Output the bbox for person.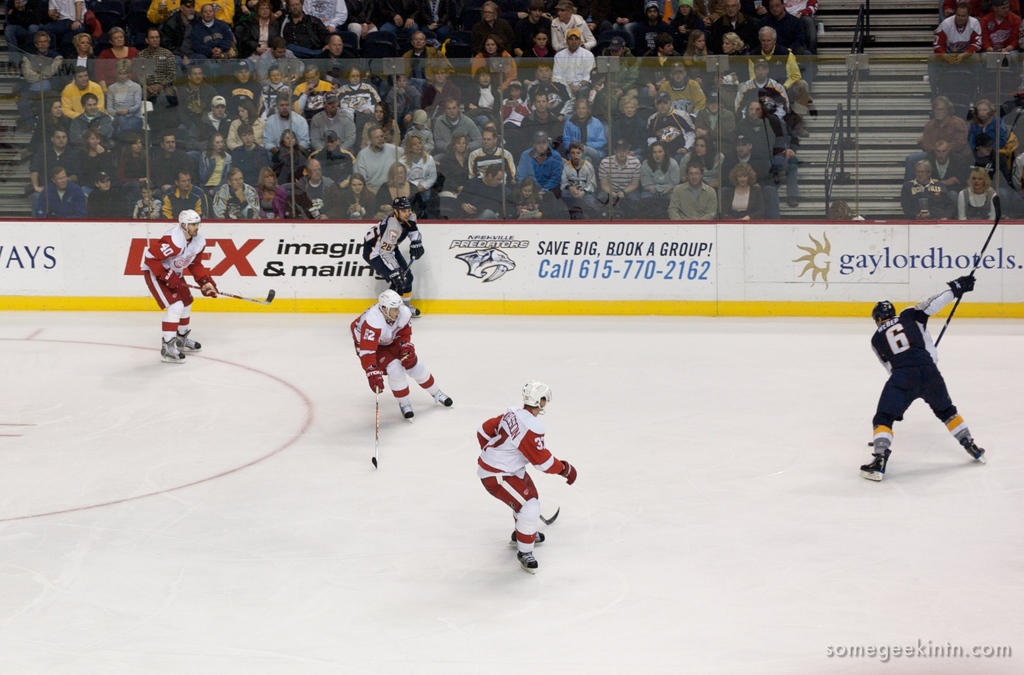
648, 92, 699, 143.
